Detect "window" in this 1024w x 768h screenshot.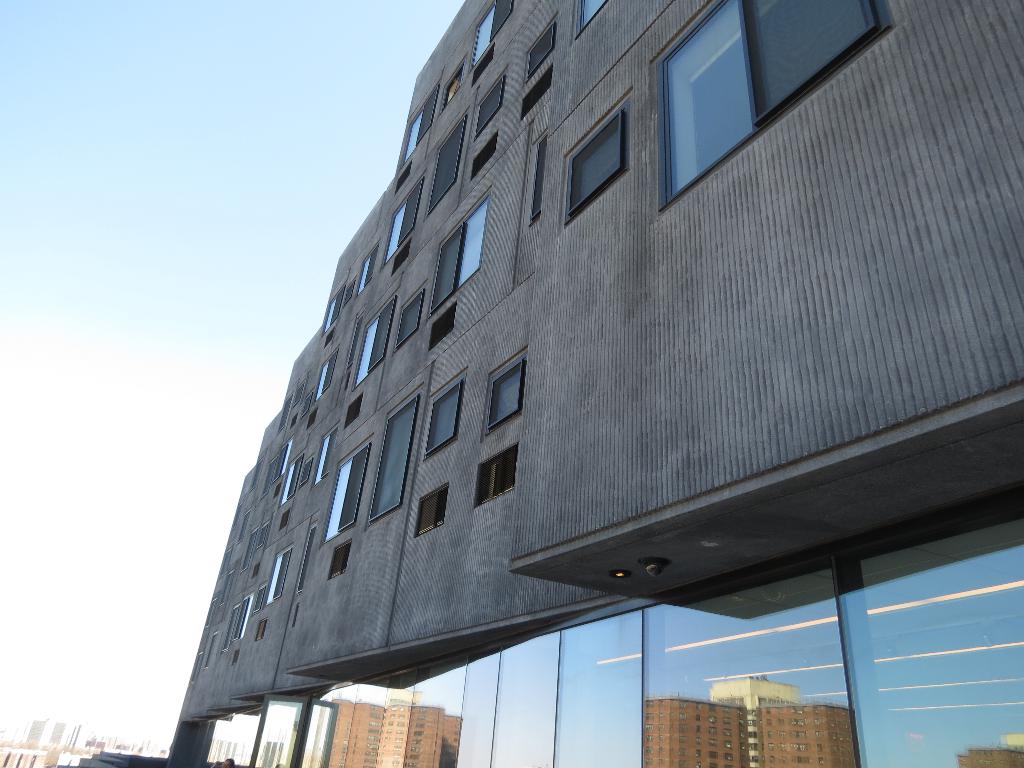
Detection: x1=473, y1=62, x2=509, y2=148.
